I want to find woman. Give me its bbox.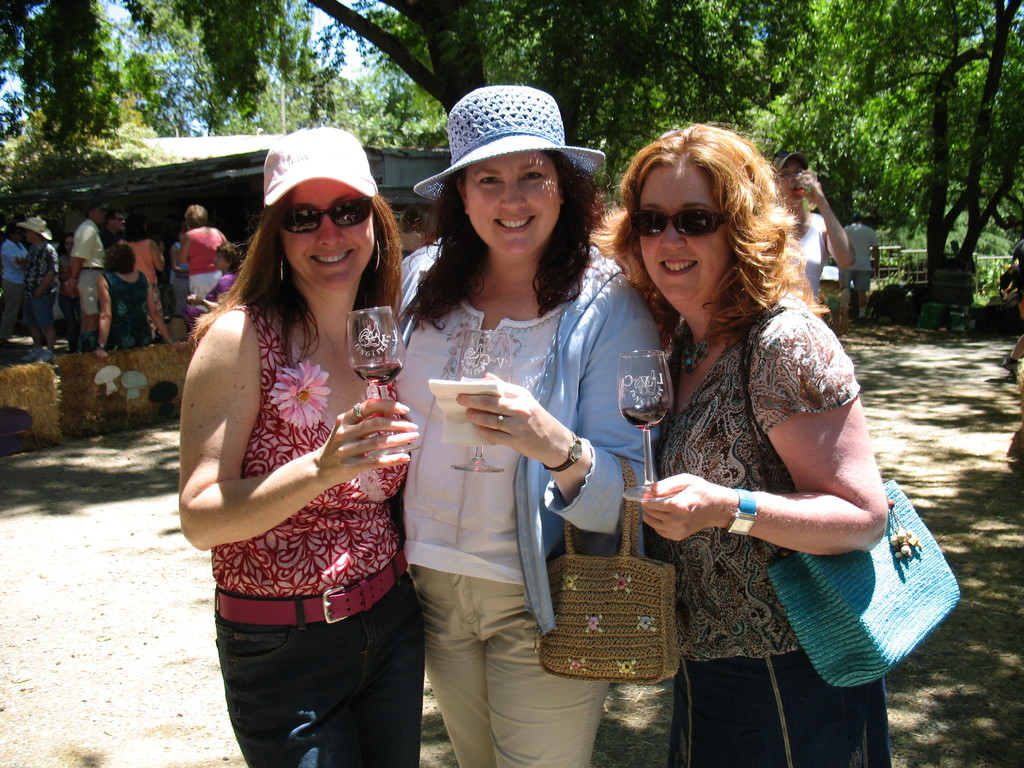
detection(590, 165, 899, 767).
